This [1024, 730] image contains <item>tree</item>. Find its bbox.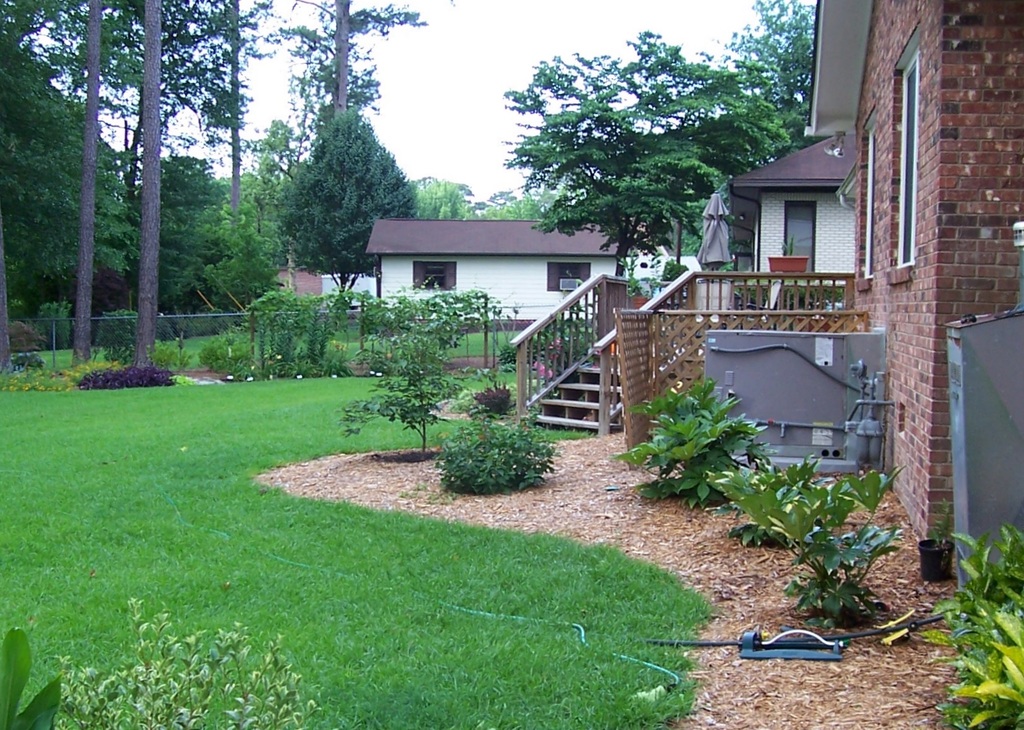
[940,533,1023,729].
